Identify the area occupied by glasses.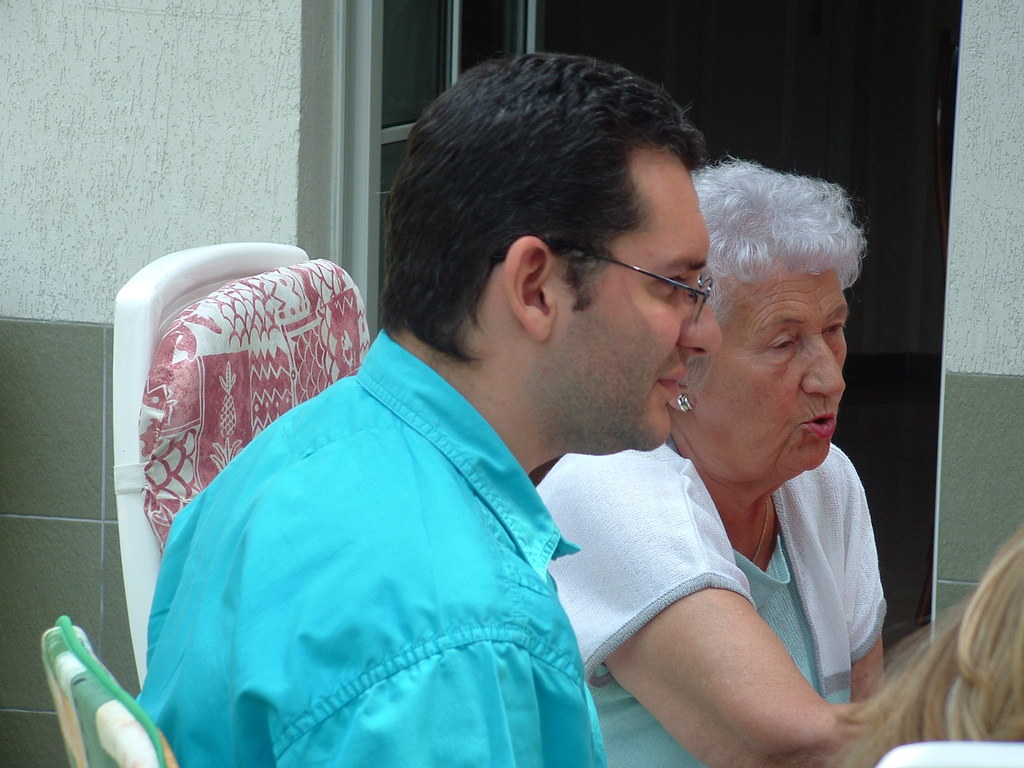
Area: {"left": 570, "top": 246, "right": 717, "bottom": 323}.
